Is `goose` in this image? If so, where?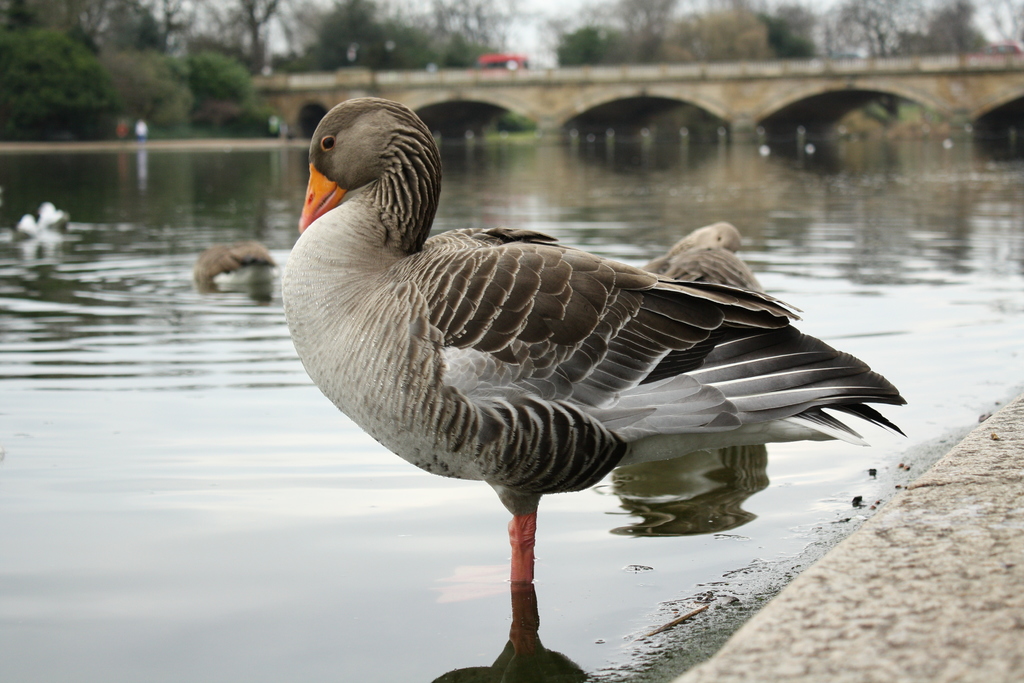
Yes, at [x1=649, y1=220, x2=766, y2=307].
